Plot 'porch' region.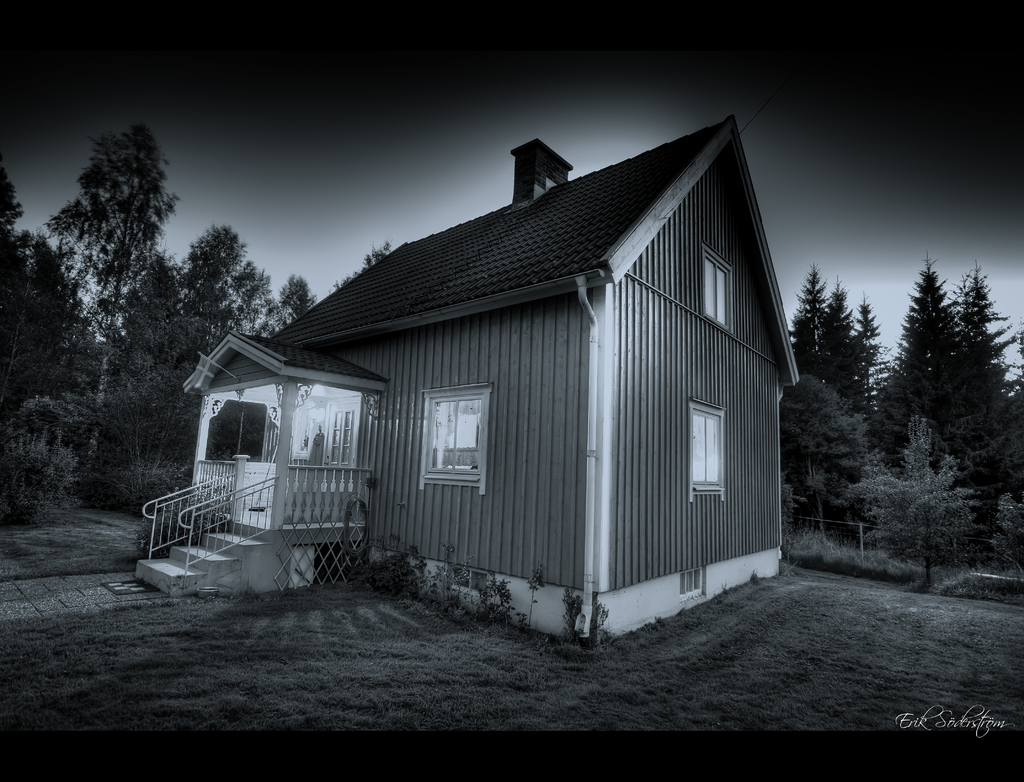
Plotted at box(133, 505, 366, 598).
